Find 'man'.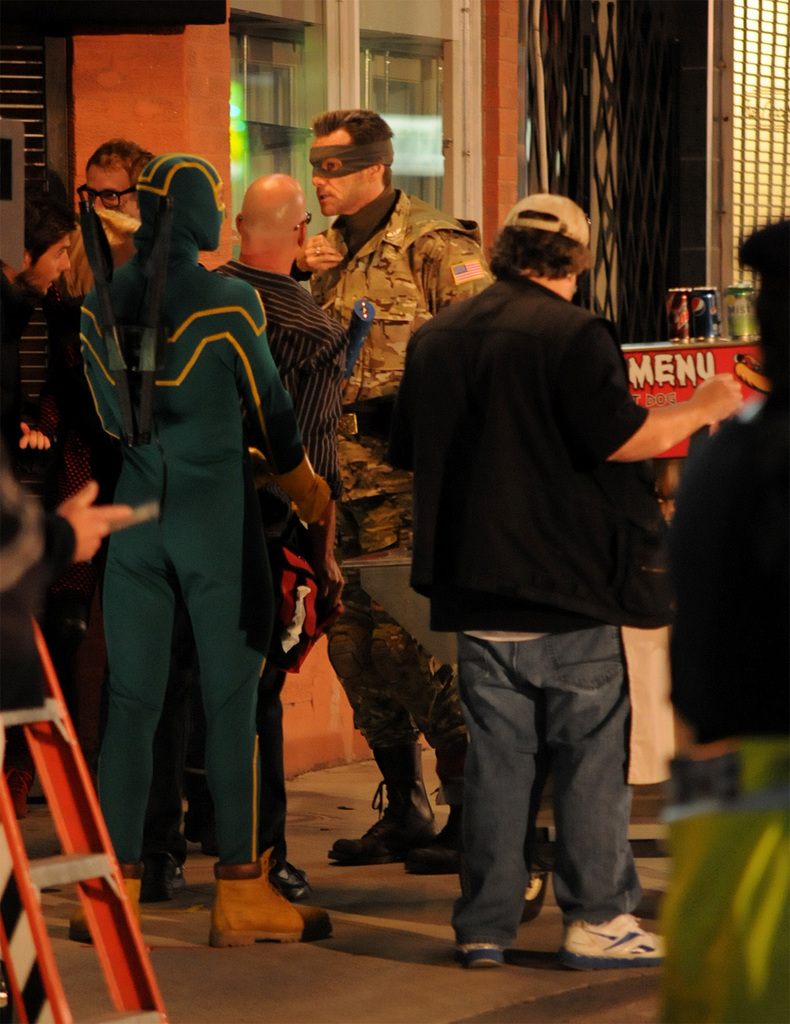
{"left": 386, "top": 157, "right": 687, "bottom": 964}.
